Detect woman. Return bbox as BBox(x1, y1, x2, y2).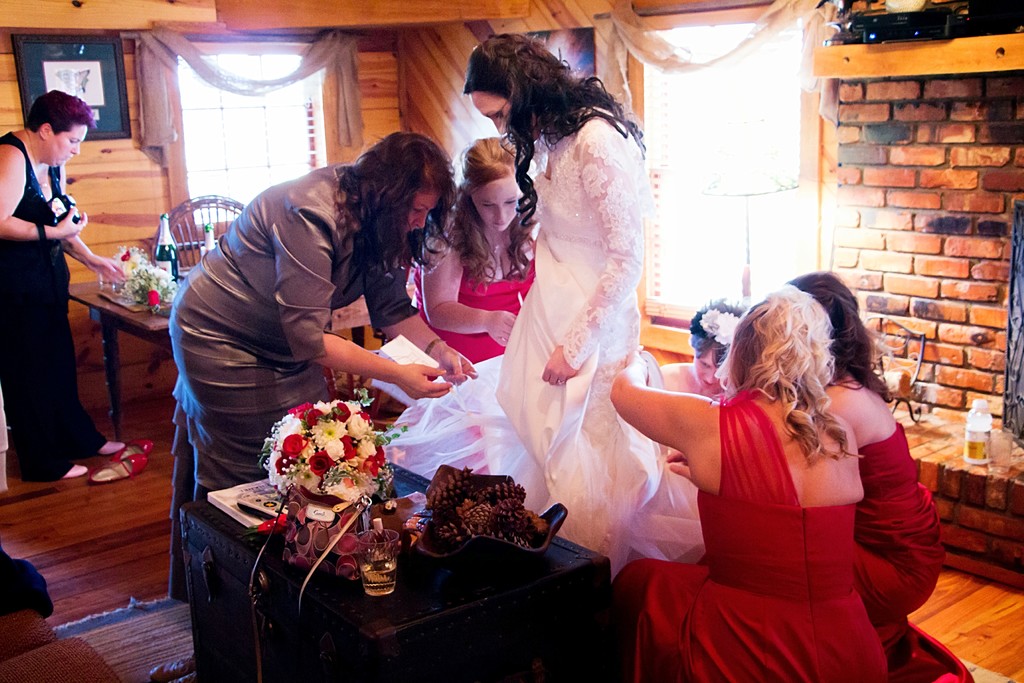
BBox(166, 128, 480, 606).
